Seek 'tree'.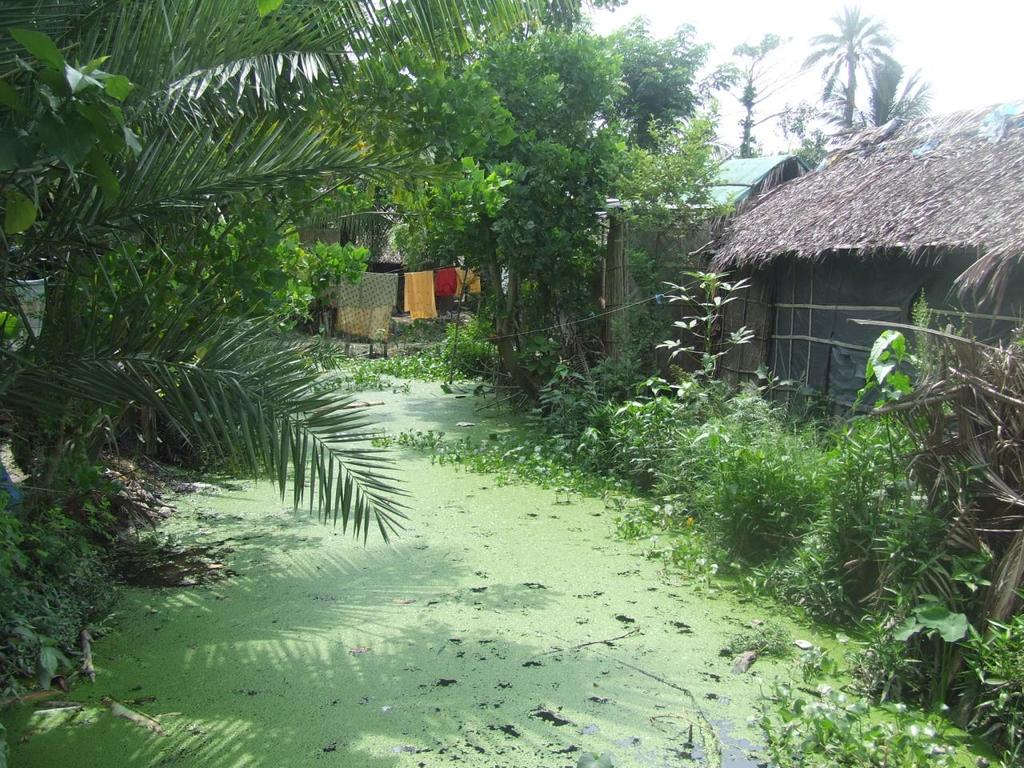
(x1=792, y1=60, x2=935, y2=176).
